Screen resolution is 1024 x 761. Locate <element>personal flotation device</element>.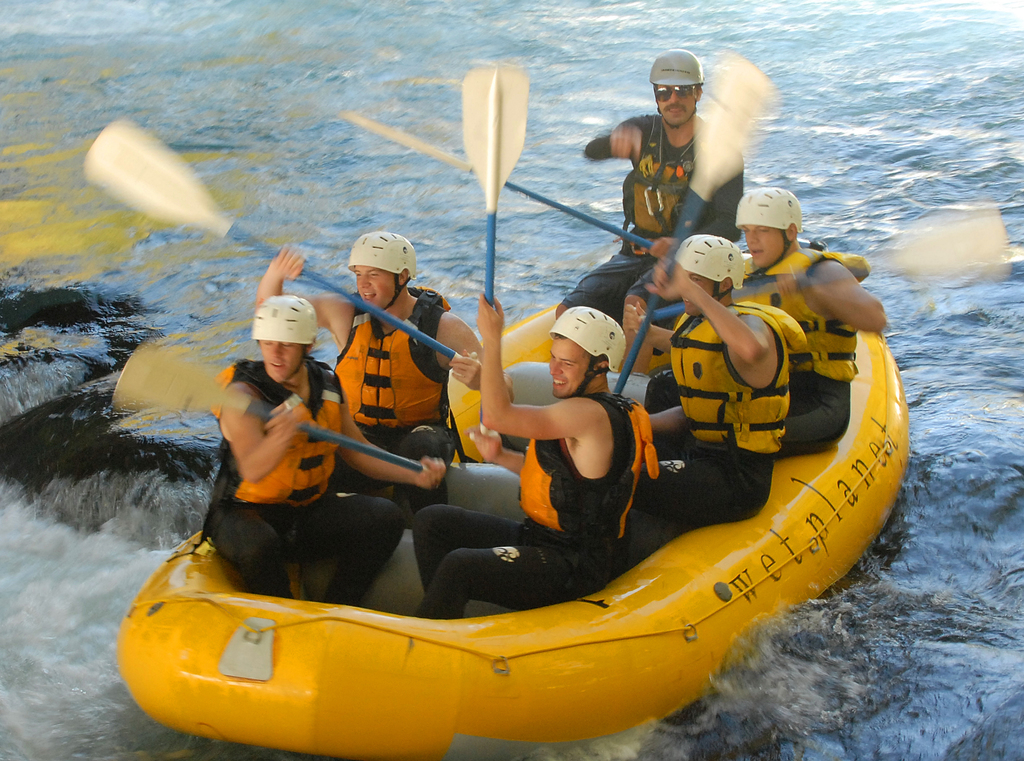
[x1=317, y1=275, x2=454, y2=434].
